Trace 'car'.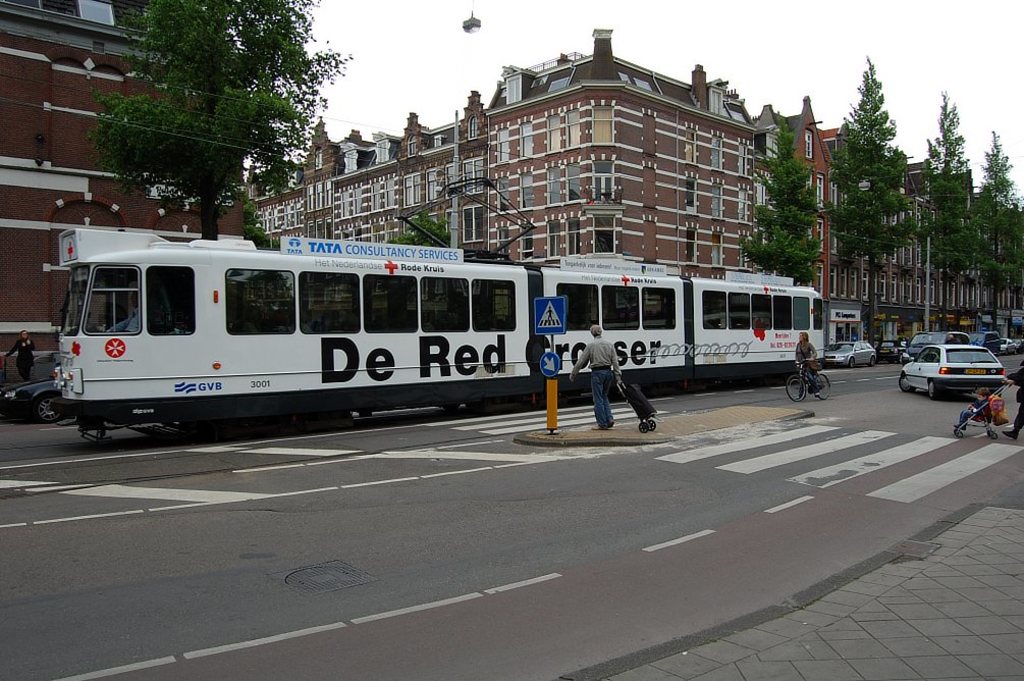
Traced to <region>0, 350, 73, 415</region>.
